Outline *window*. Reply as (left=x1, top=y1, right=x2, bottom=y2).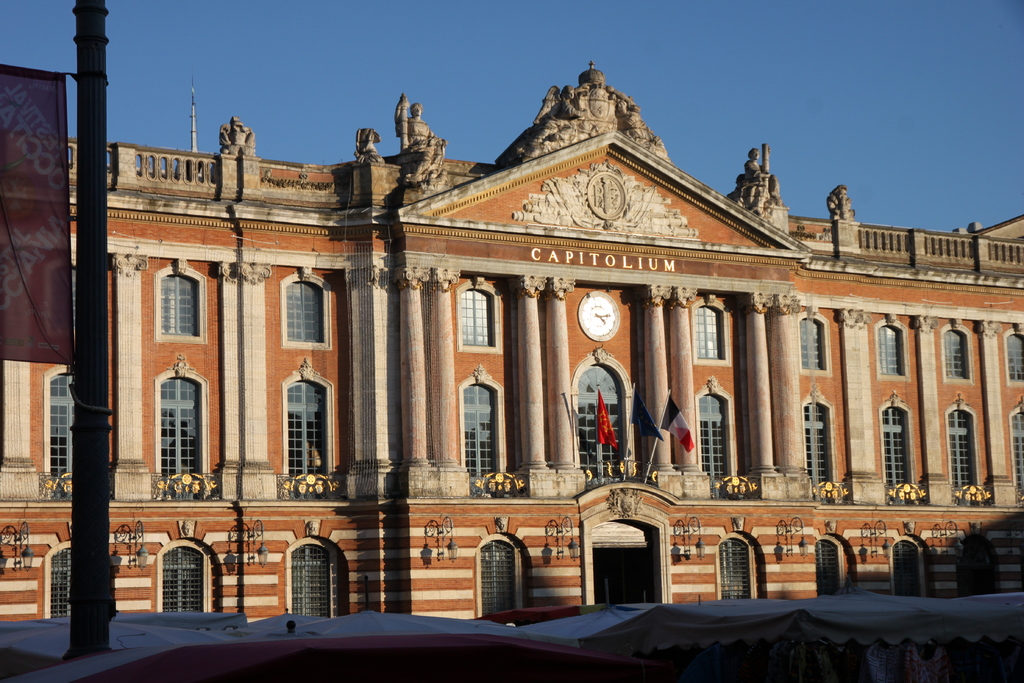
(left=279, top=263, right=337, bottom=353).
